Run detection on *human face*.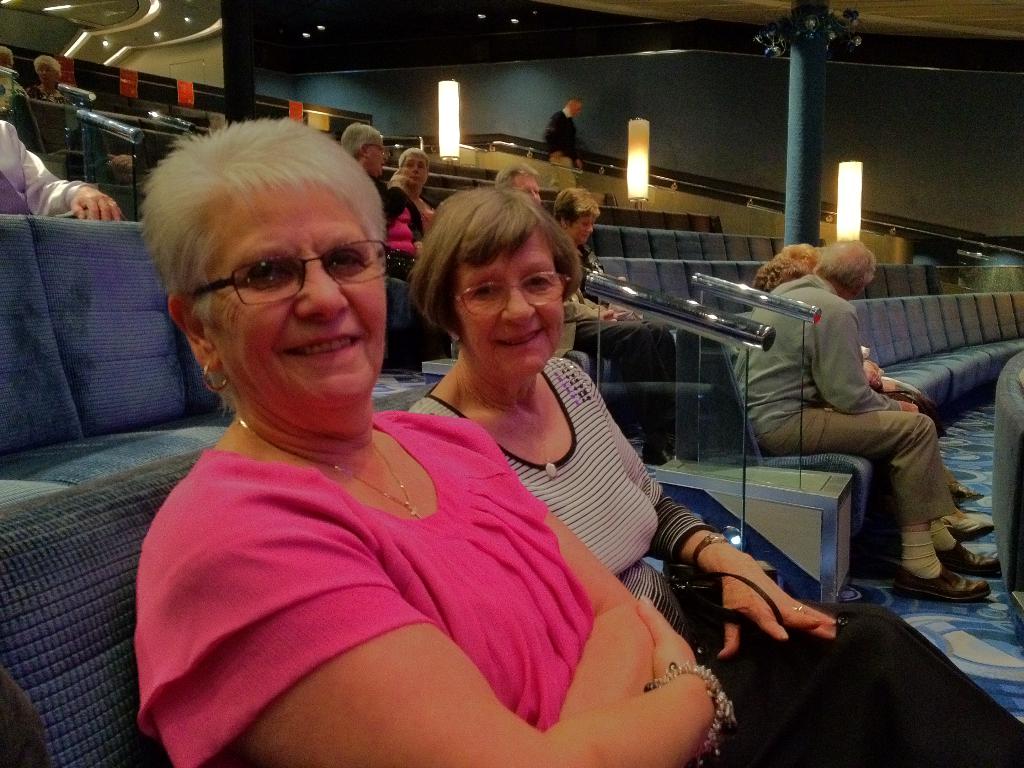
Result: [left=406, top=154, right=433, bottom=184].
